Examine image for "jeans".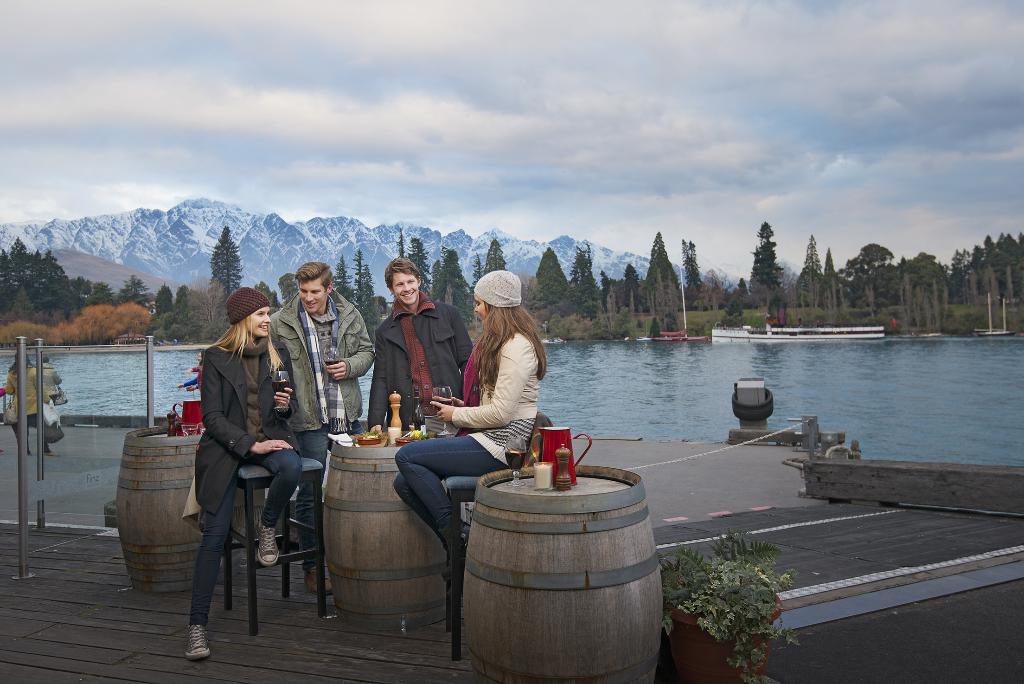
Examination result: box(396, 436, 512, 522).
